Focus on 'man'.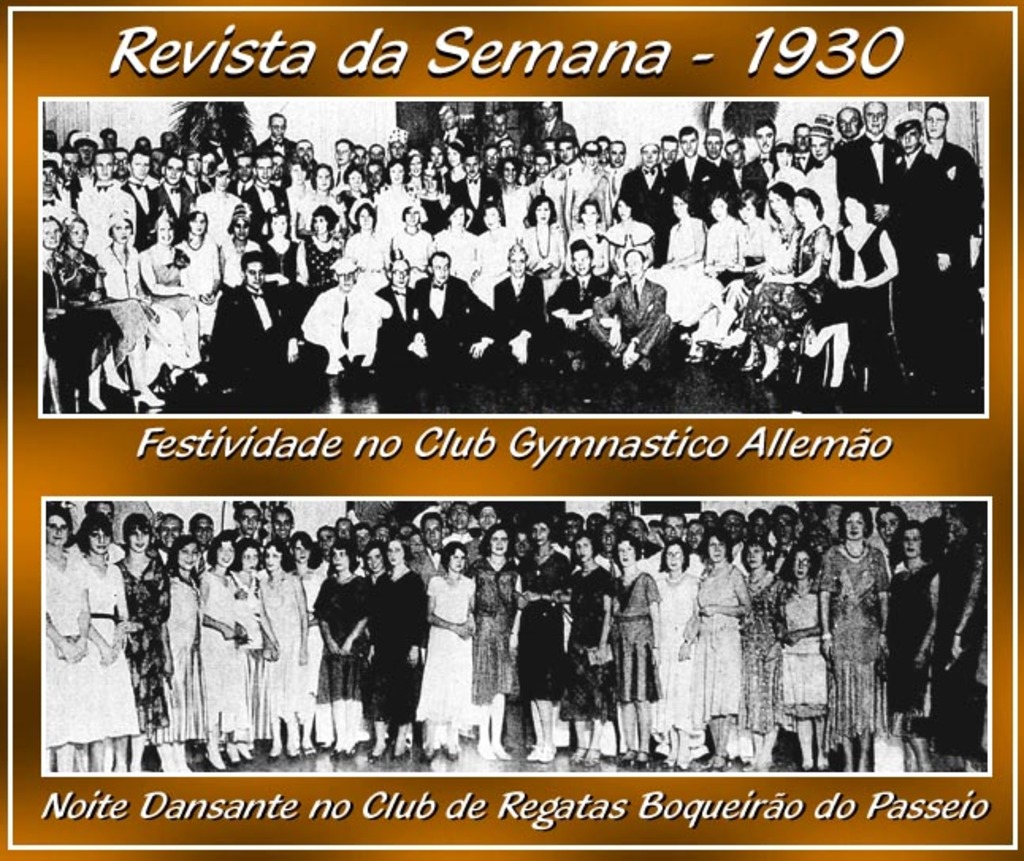
Focused at pyautogui.locateOnScreen(293, 135, 320, 181).
